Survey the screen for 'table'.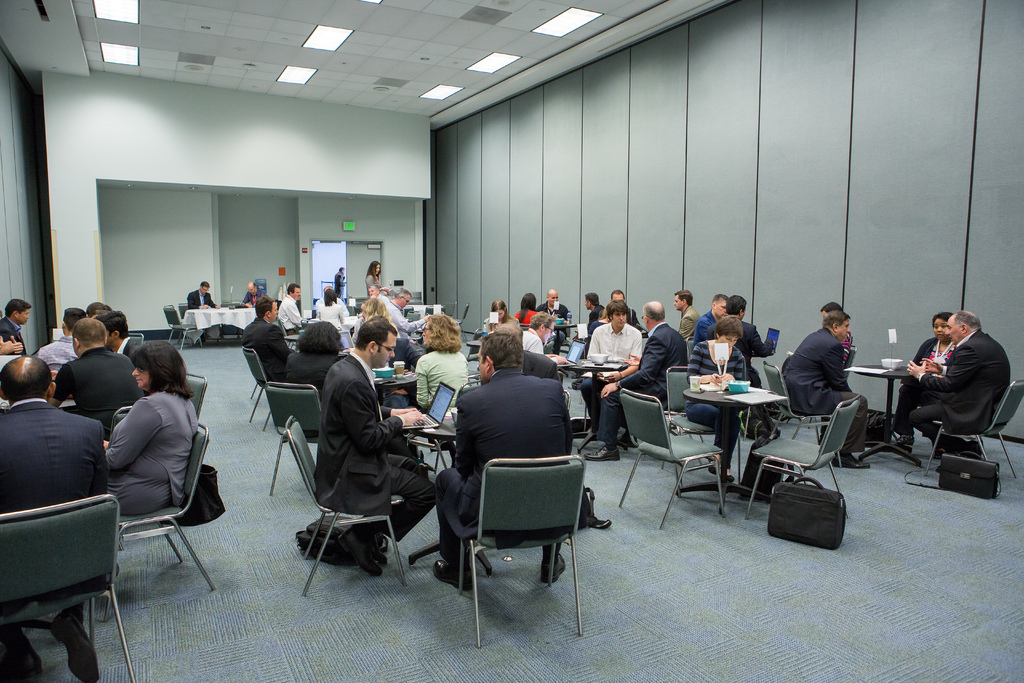
Survey found: 307:314:358:334.
